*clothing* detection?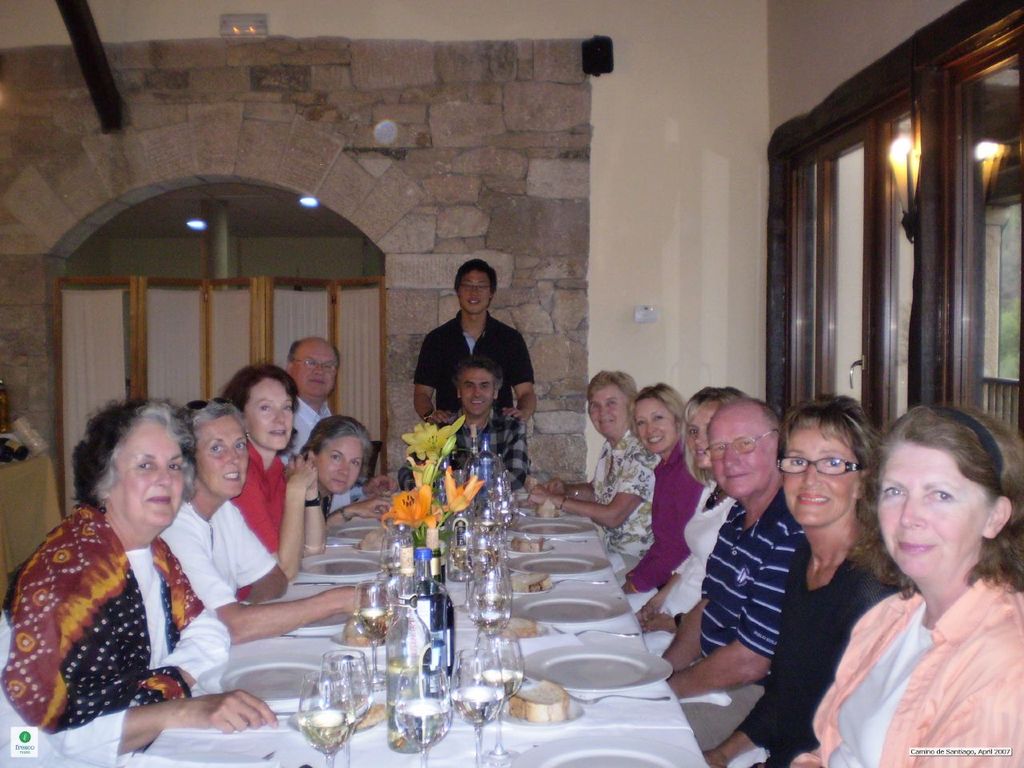
799, 596, 1022, 767
